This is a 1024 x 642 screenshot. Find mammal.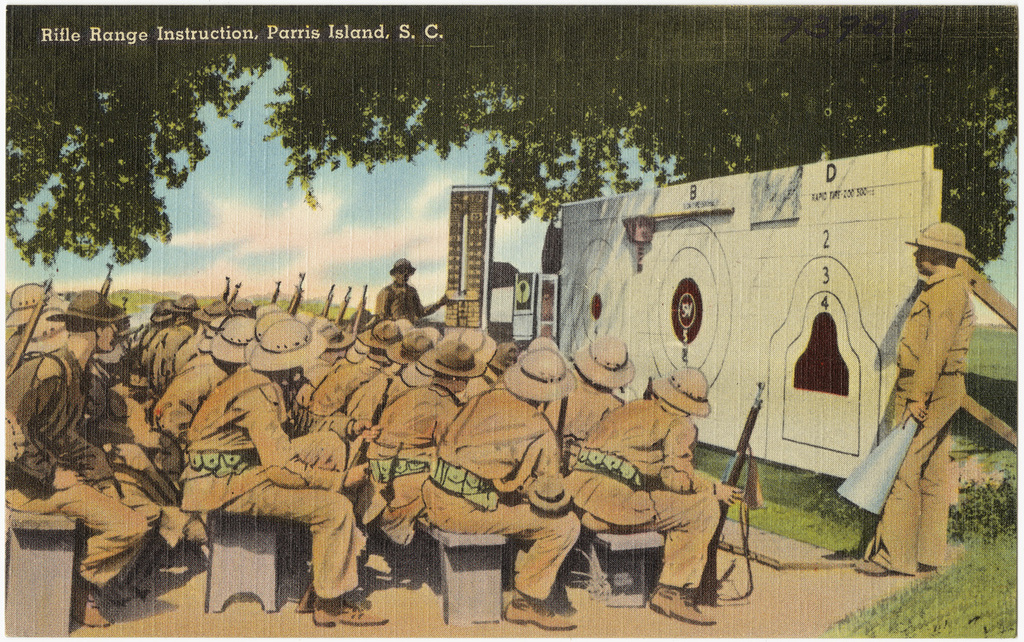
Bounding box: Rect(377, 252, 448, 319).
